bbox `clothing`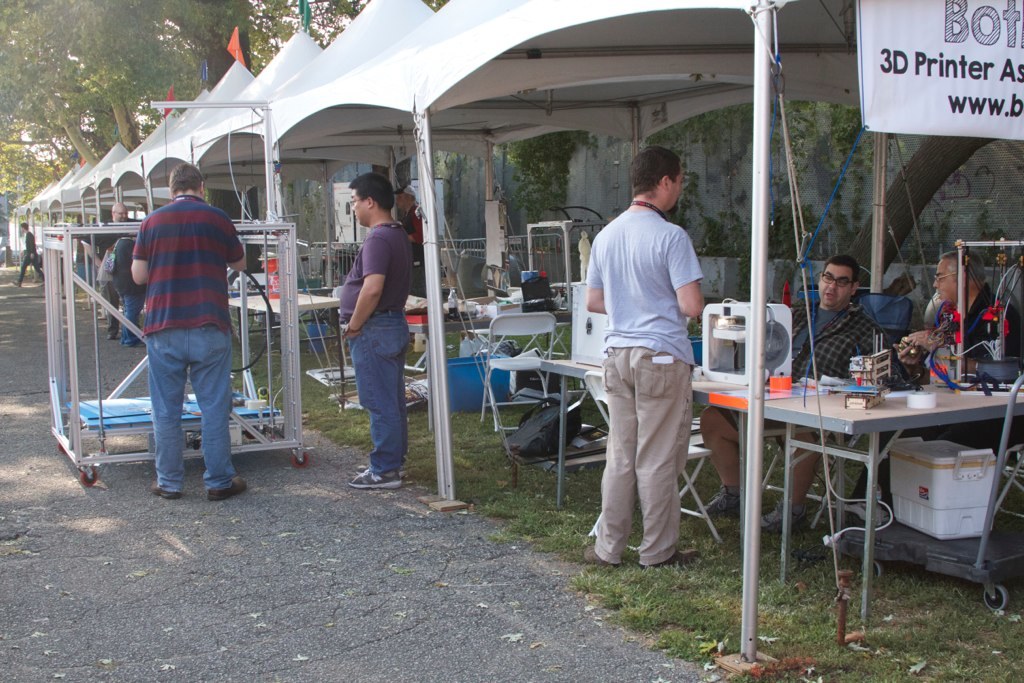
<bbox>19, 231, 41, 280</bbox>
